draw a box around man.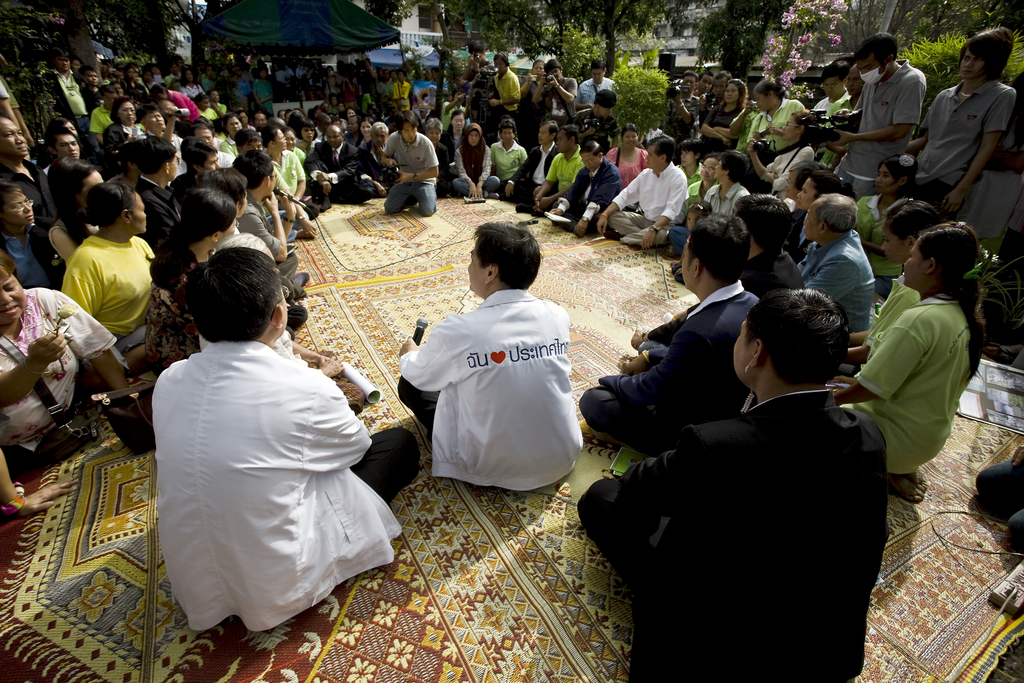
bbox(136, 104, 179, 174).
